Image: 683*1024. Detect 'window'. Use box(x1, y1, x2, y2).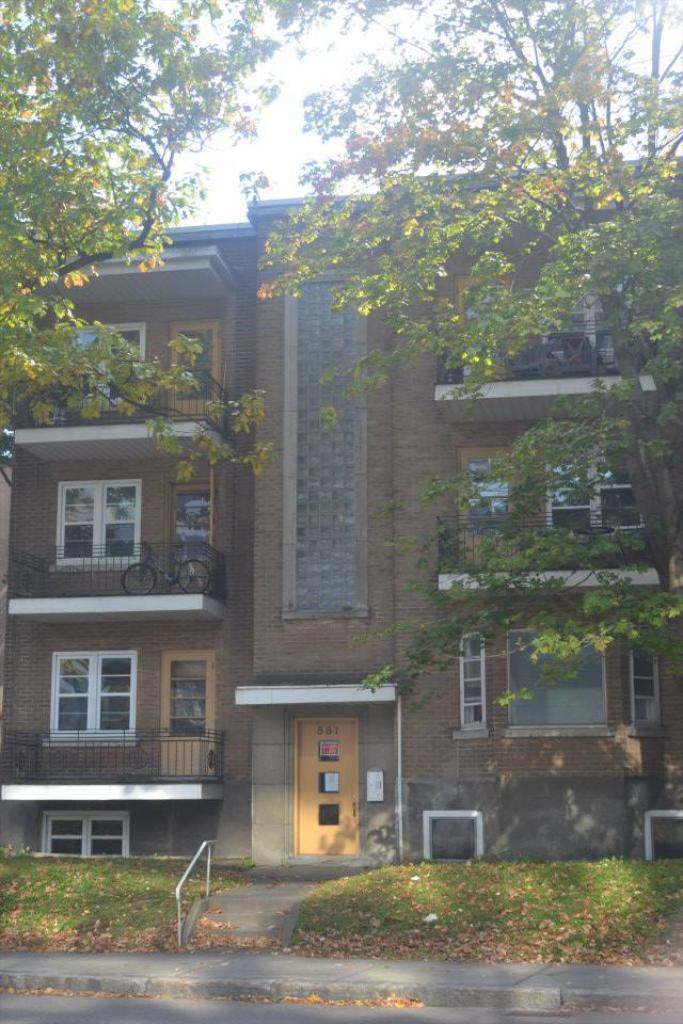
box(645, 810, 682, 860).
